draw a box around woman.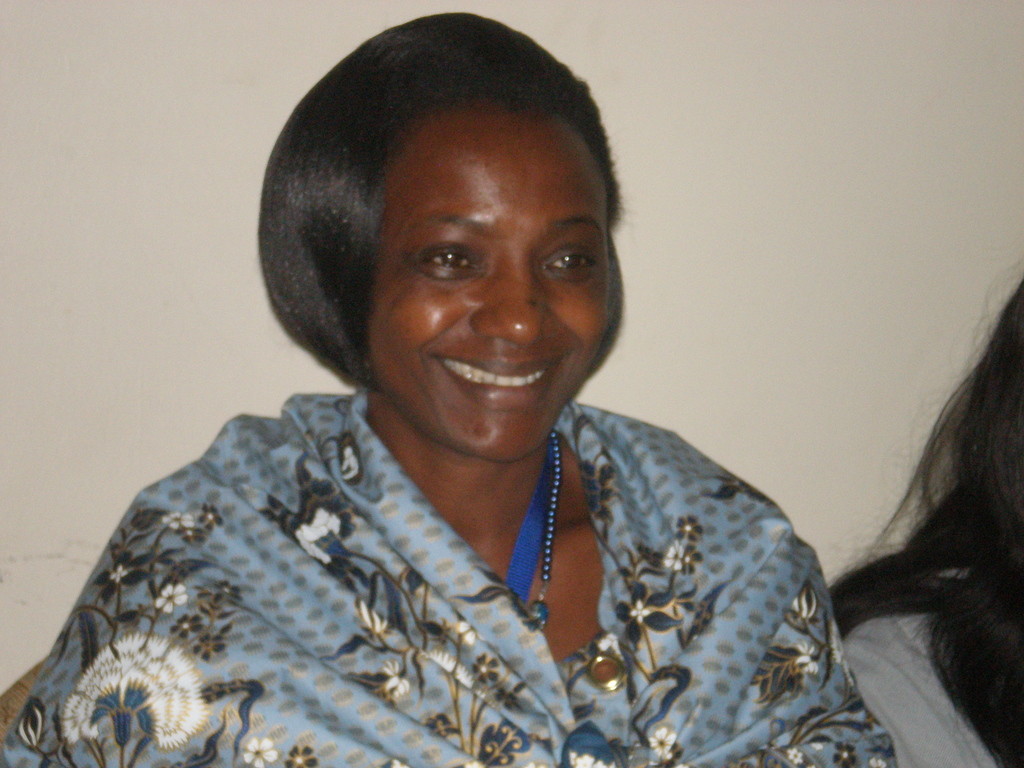
x1=5, y1=54, x2=902, y2=755.
